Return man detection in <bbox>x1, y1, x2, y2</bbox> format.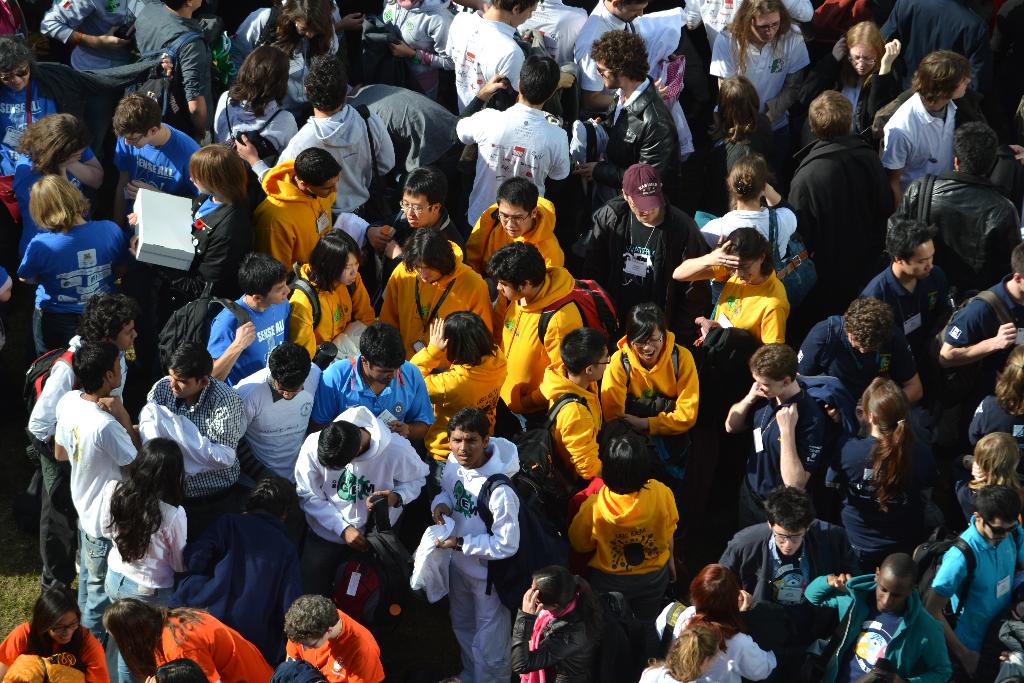
<bbox>315, 318, 438, 441</bbox>.
